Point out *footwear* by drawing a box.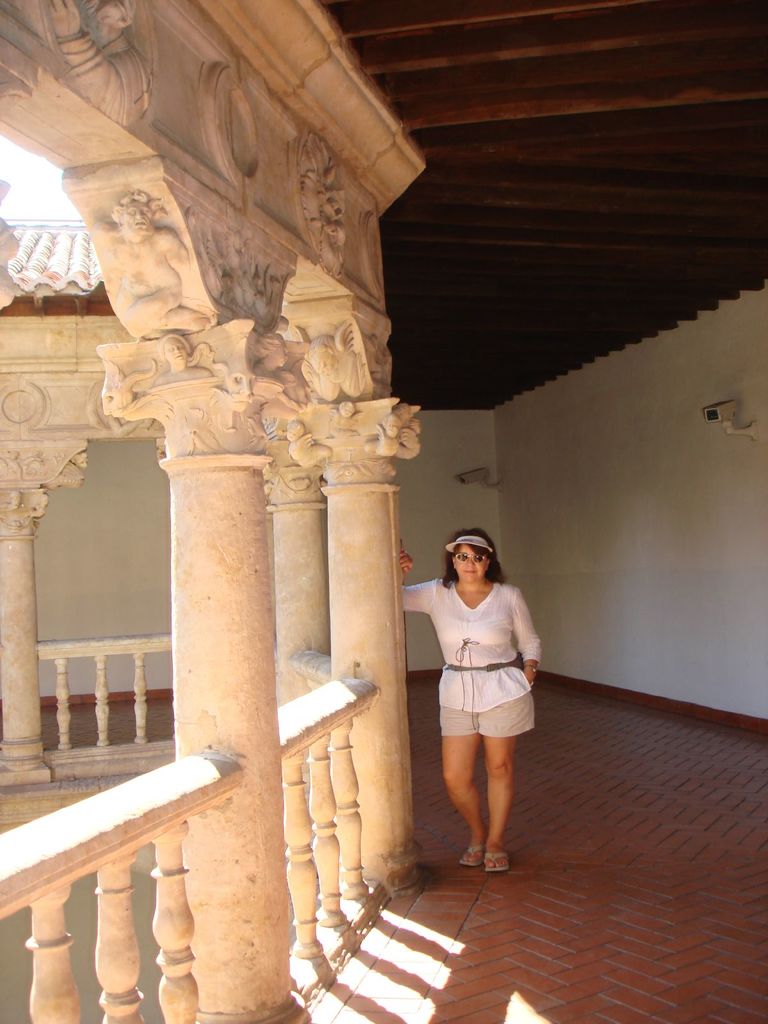
pyautogui.locateOnScreen(484, 849, 507, 875).
